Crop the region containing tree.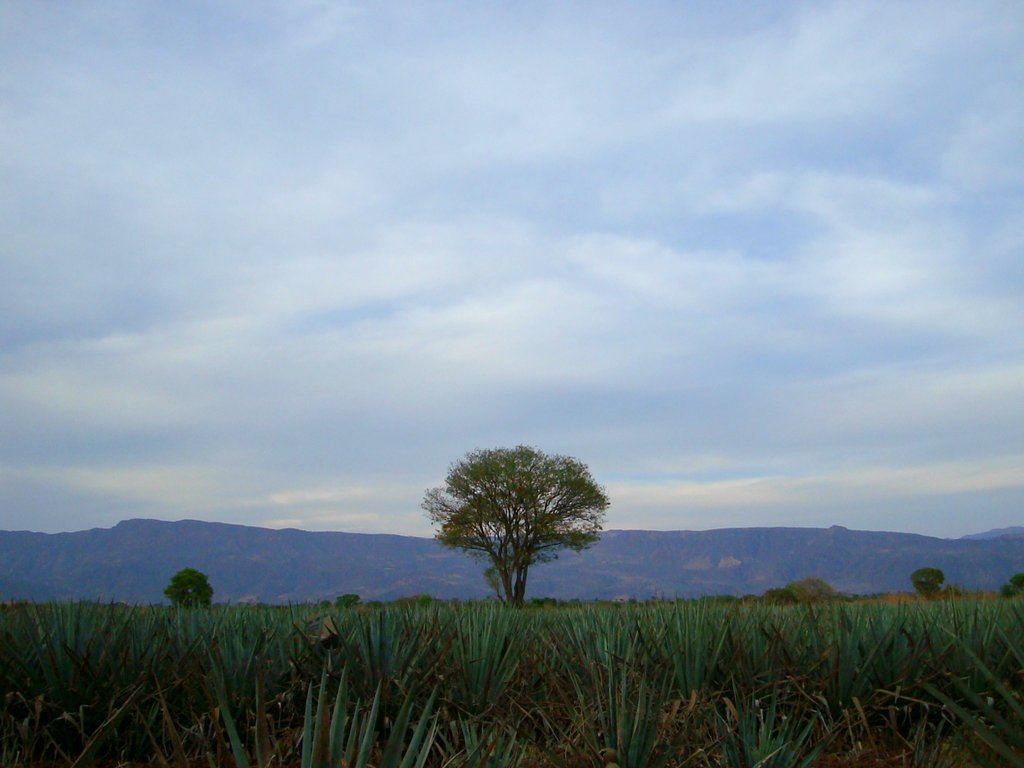
Crop region: bbox(794, 573, 833, 605).
